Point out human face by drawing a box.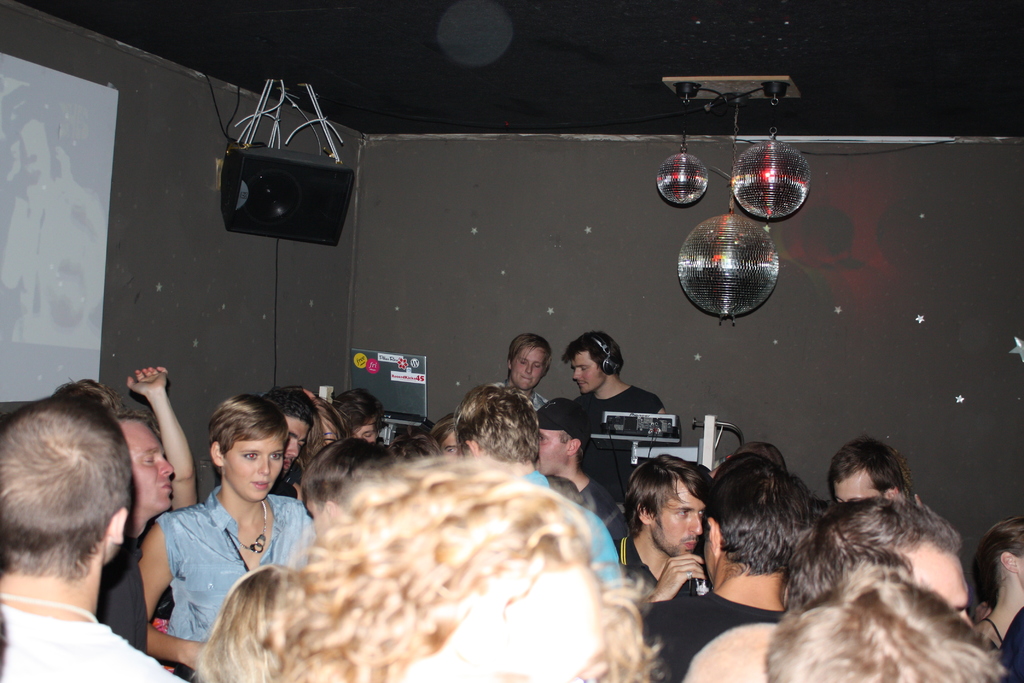
(564,344,596,394).
